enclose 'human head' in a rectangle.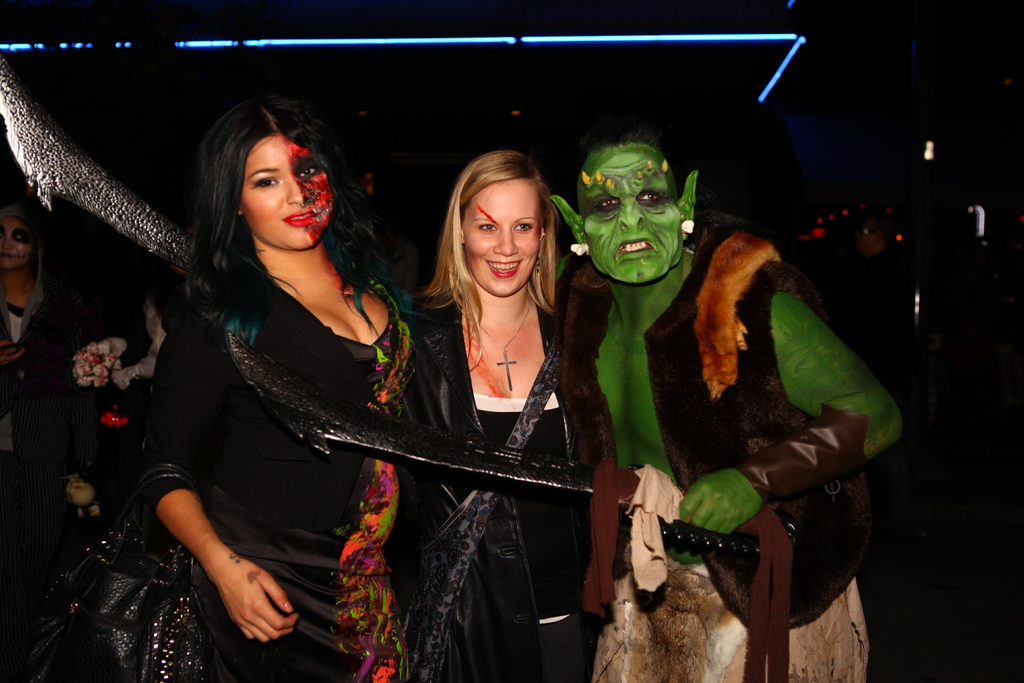
{"left": 210, "top": 110, "right": 345, "bottom": 249}.
